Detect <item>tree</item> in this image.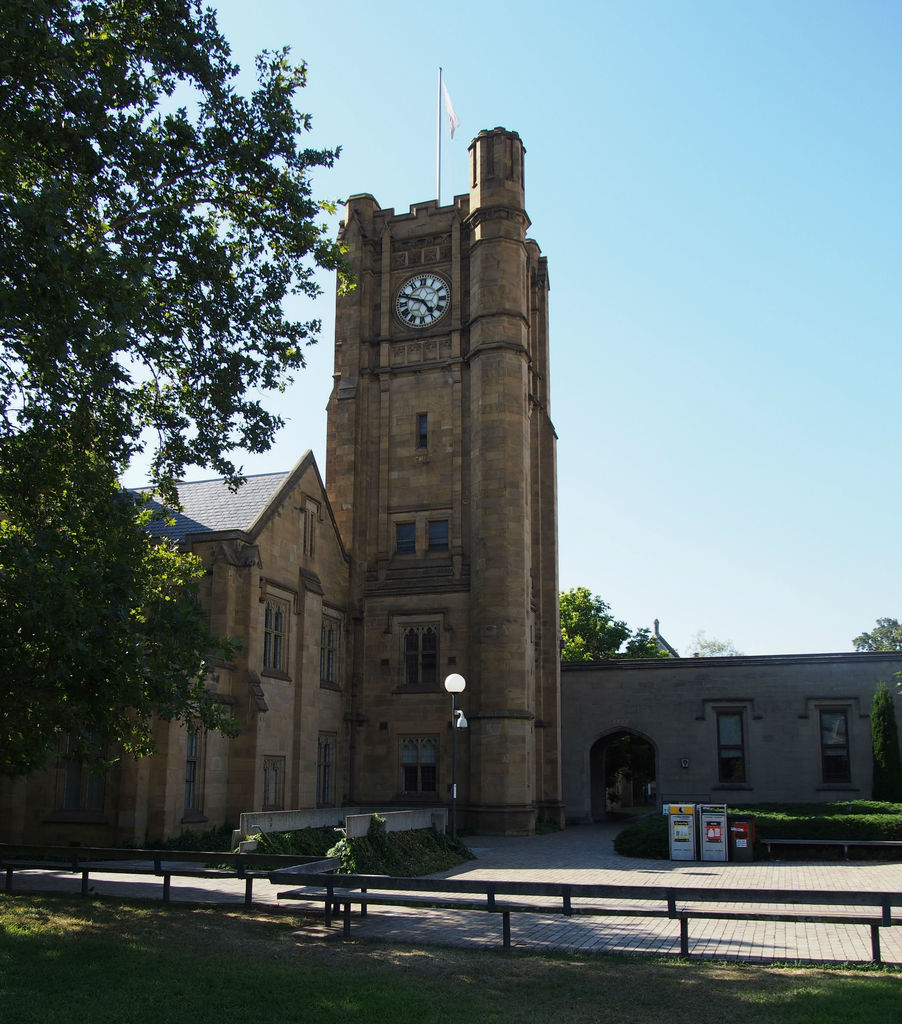
Detection: [left=867, top=683, right=901, bottom=803].
